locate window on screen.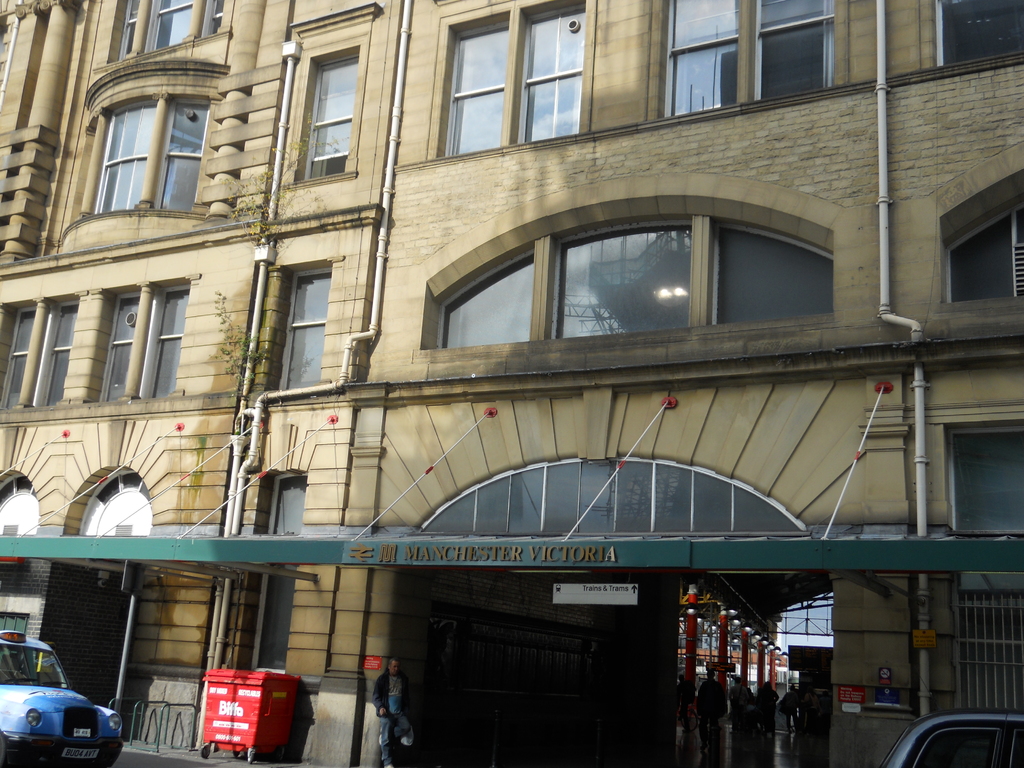
On screen at crop(429, 0, 578, 163).
